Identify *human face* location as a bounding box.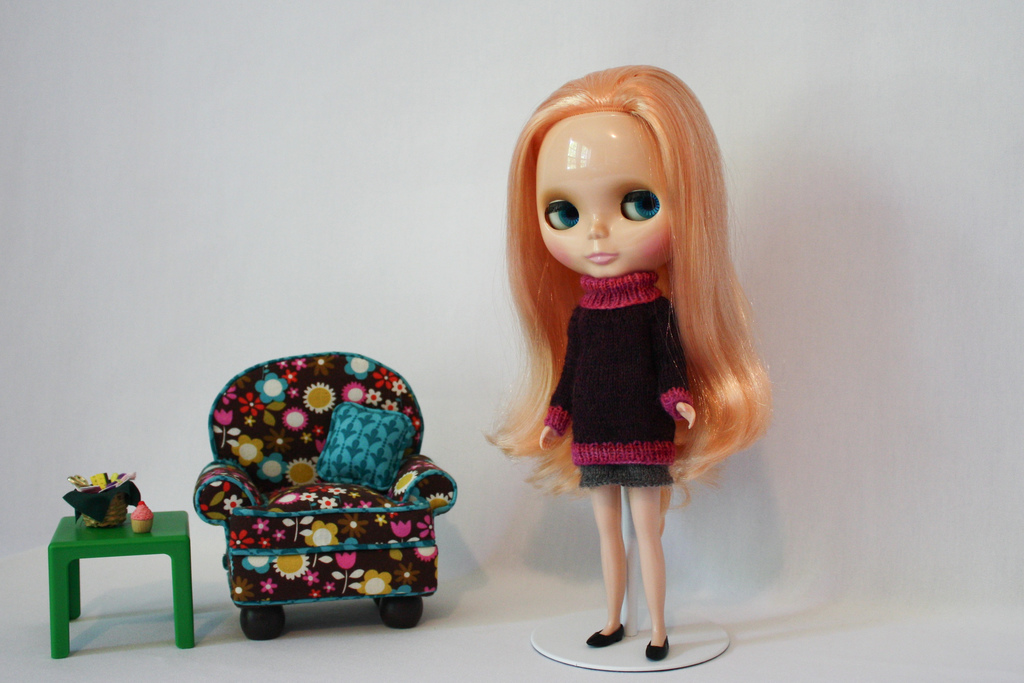
locate(541, 111, 675, 281).
